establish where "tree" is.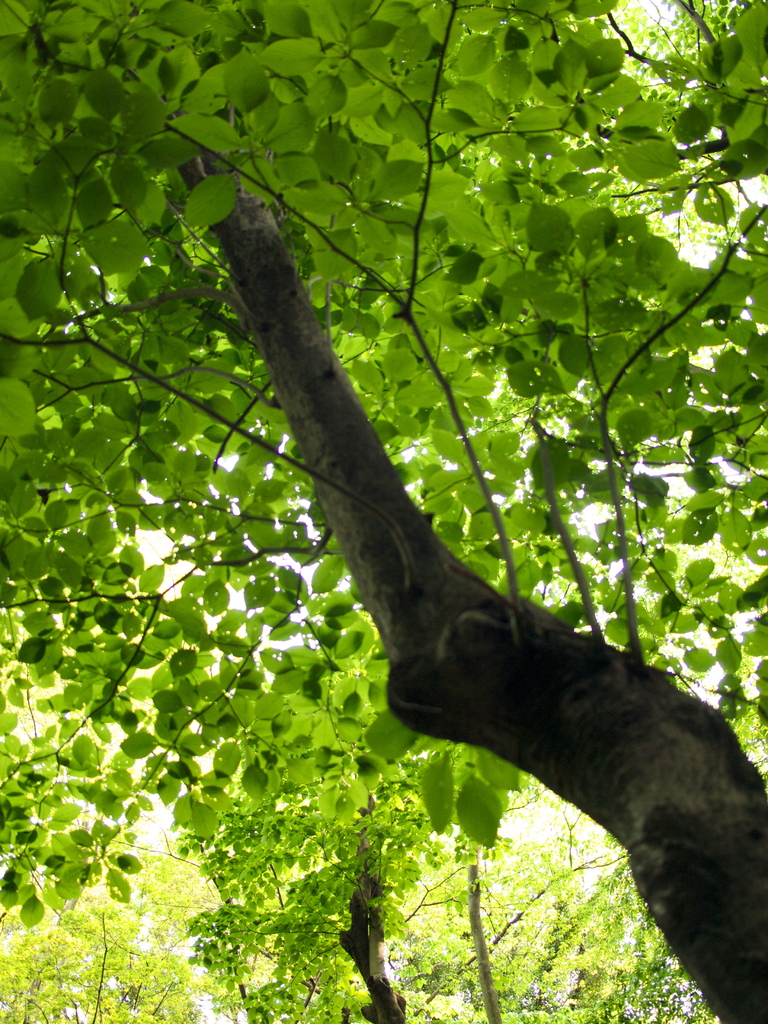
Established at <region>0, 0, 767, 1022</region>.
